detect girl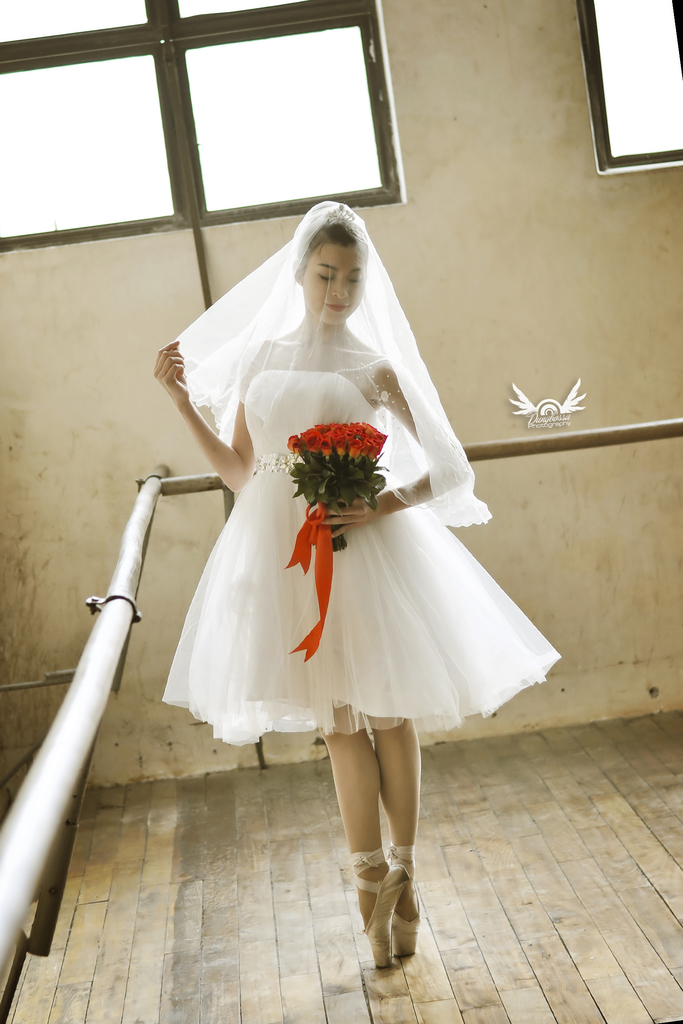
153/201/564/971
